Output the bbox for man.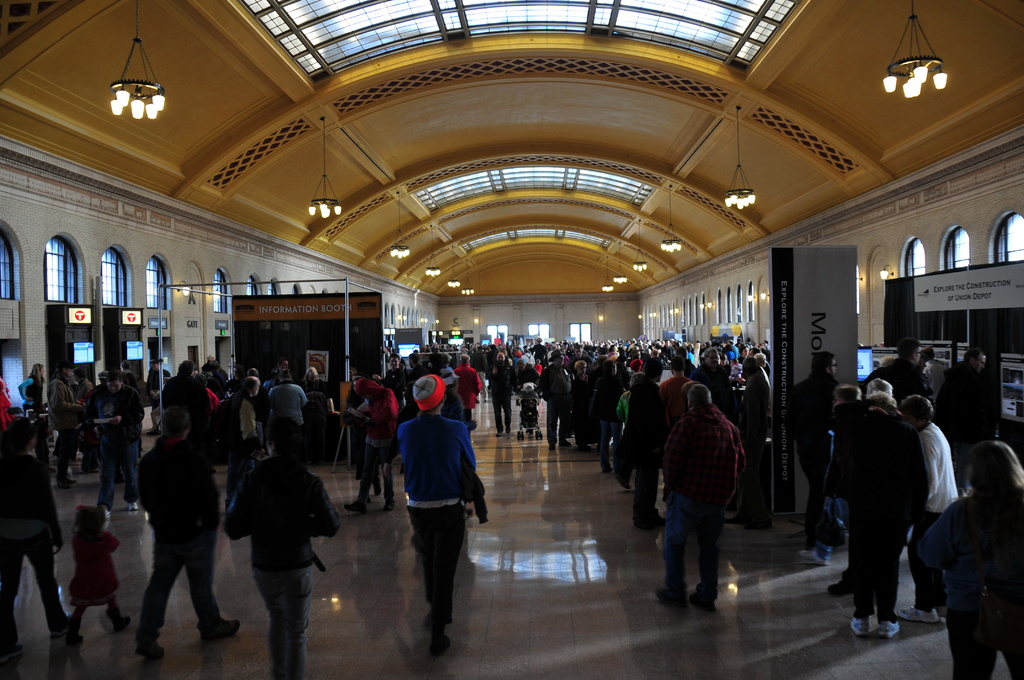
[x1=89, y1=369, x2=120, y2=430].
